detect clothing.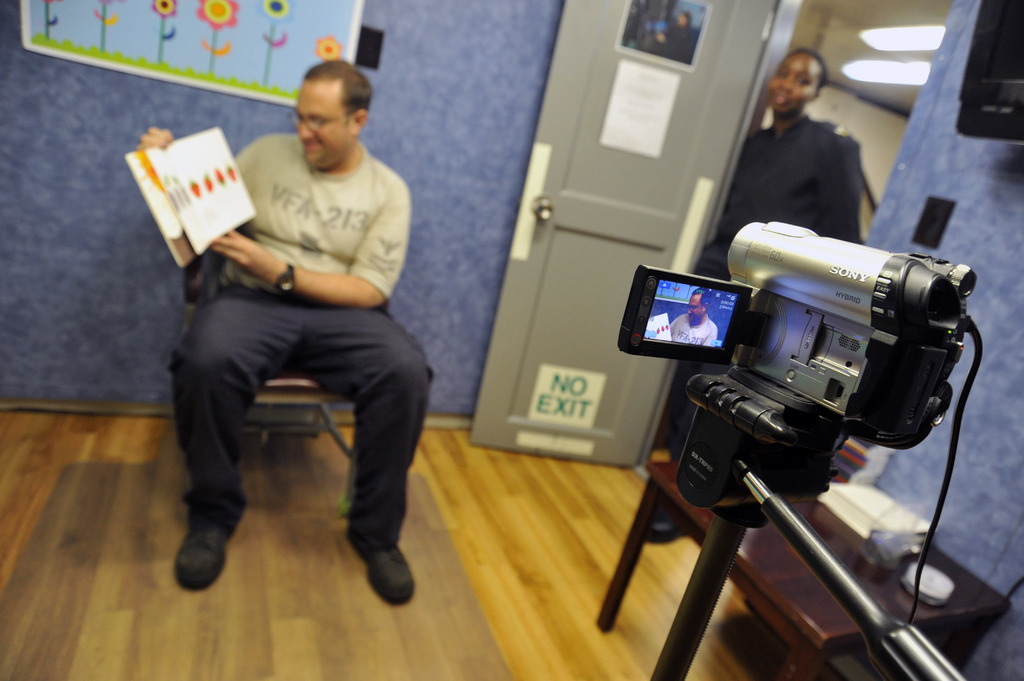
Detected at <bbox>652, 110, 866, 507</bbox>.
